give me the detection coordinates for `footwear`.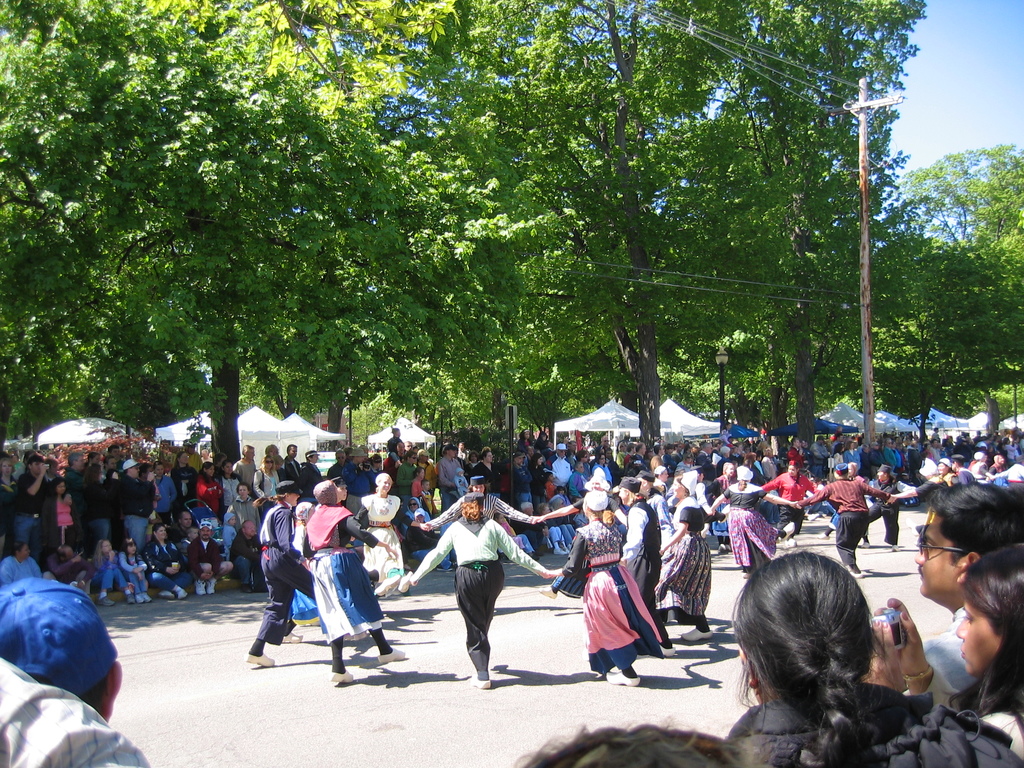
[685, 626, 714, 639].
